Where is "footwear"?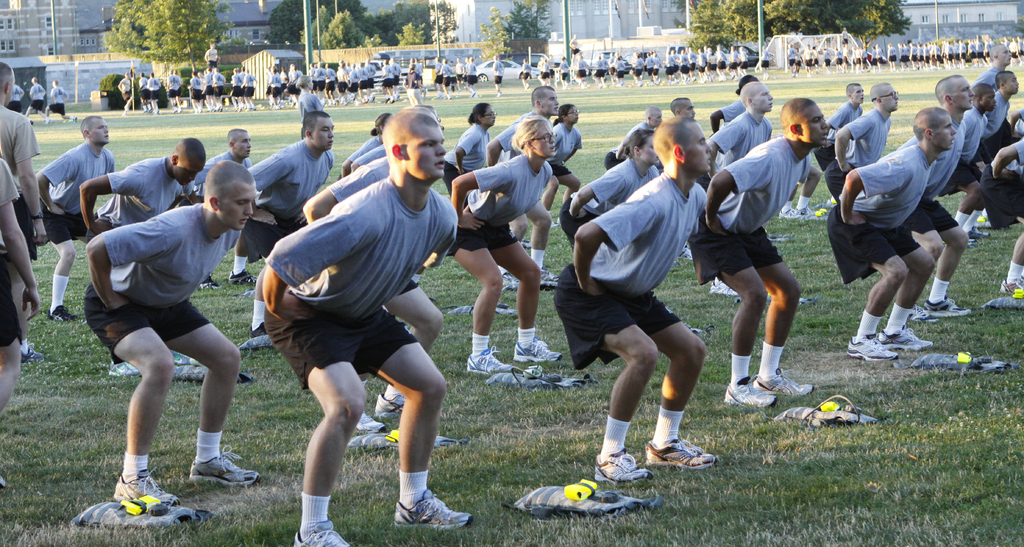
{"left": 801, "top": 206, "right": 811, "bottom": 219}.
